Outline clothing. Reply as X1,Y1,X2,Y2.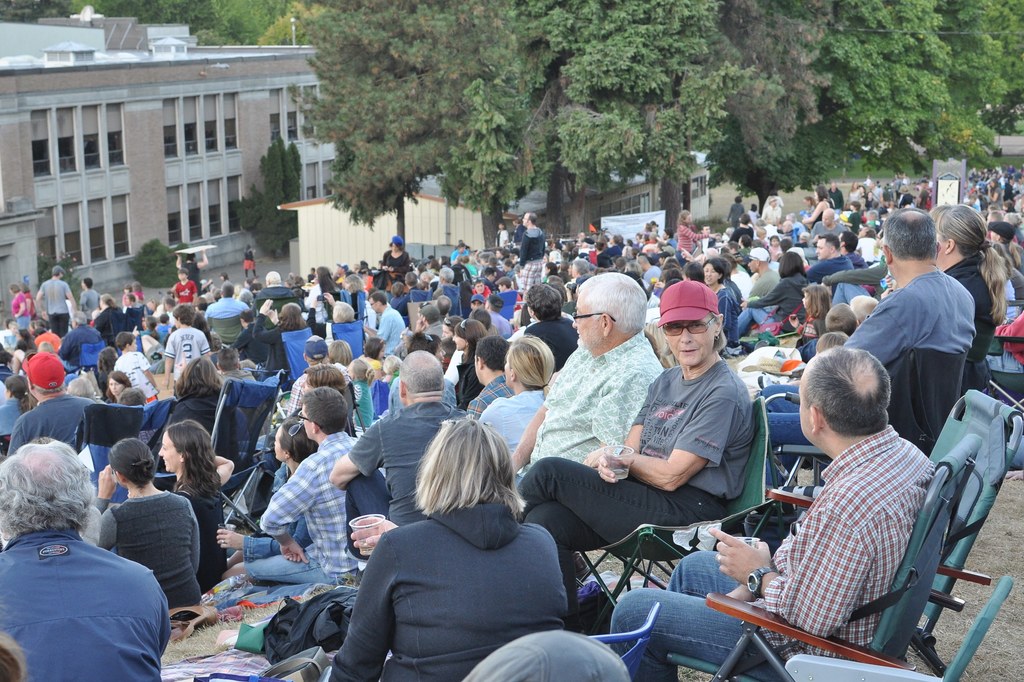
919,190,931,210.
